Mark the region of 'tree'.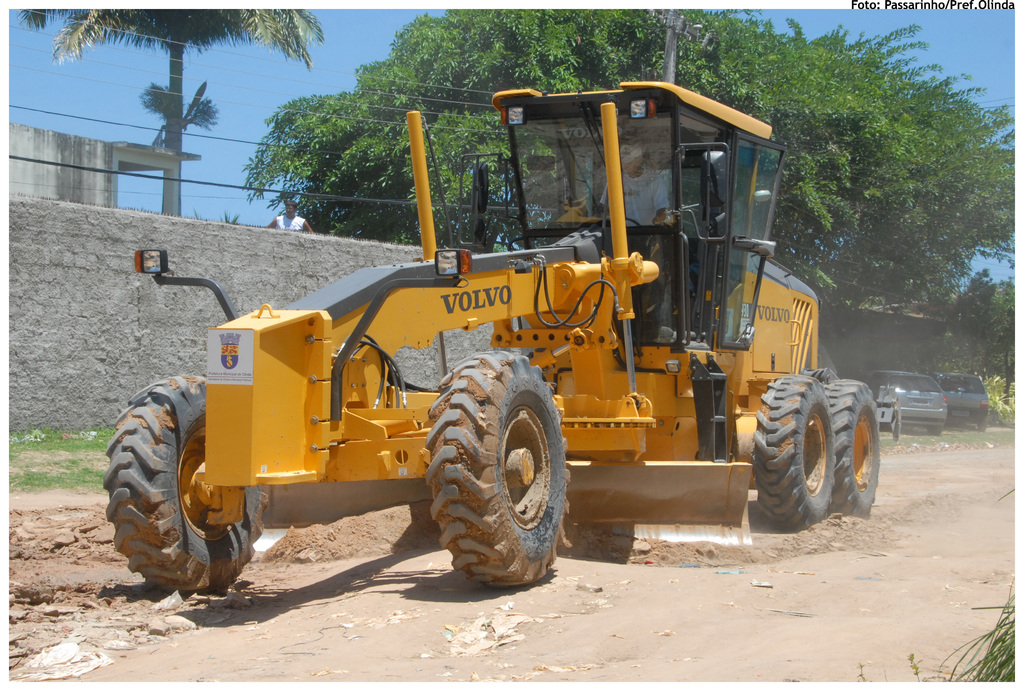
Region: BBox(22, 0, 325, 220).
